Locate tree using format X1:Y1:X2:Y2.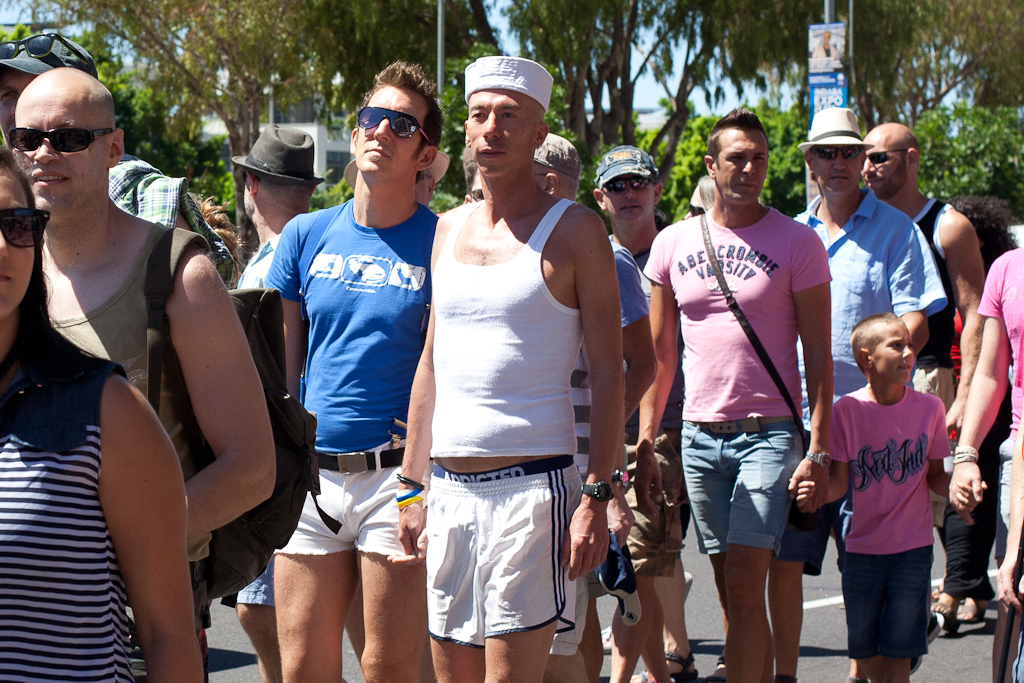
25:0:353:277.
